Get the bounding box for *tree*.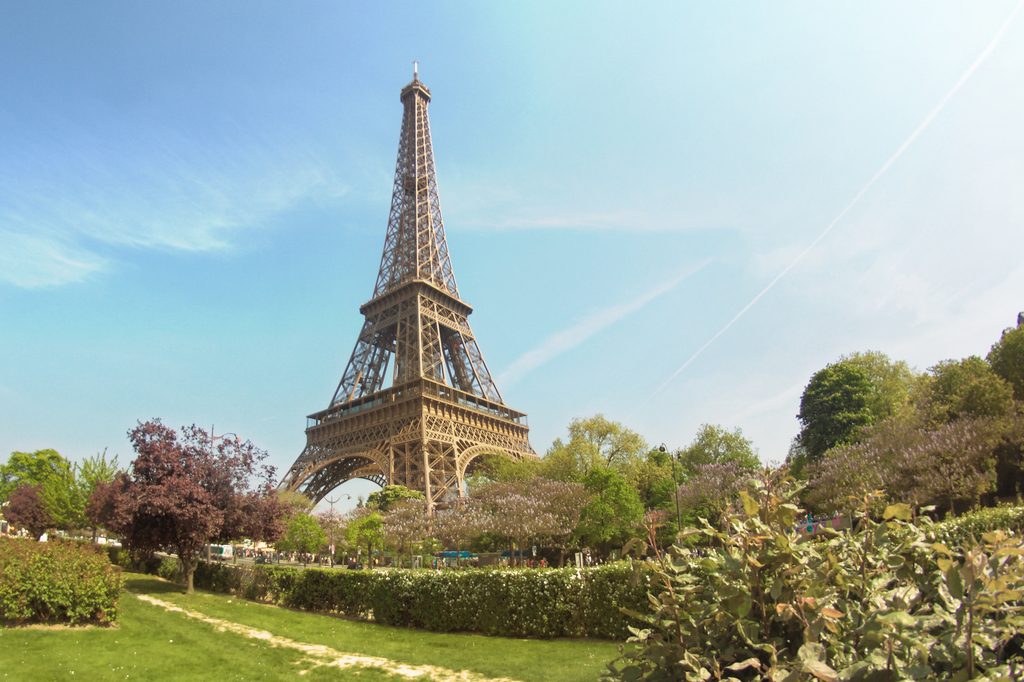
383,496,435,566.
